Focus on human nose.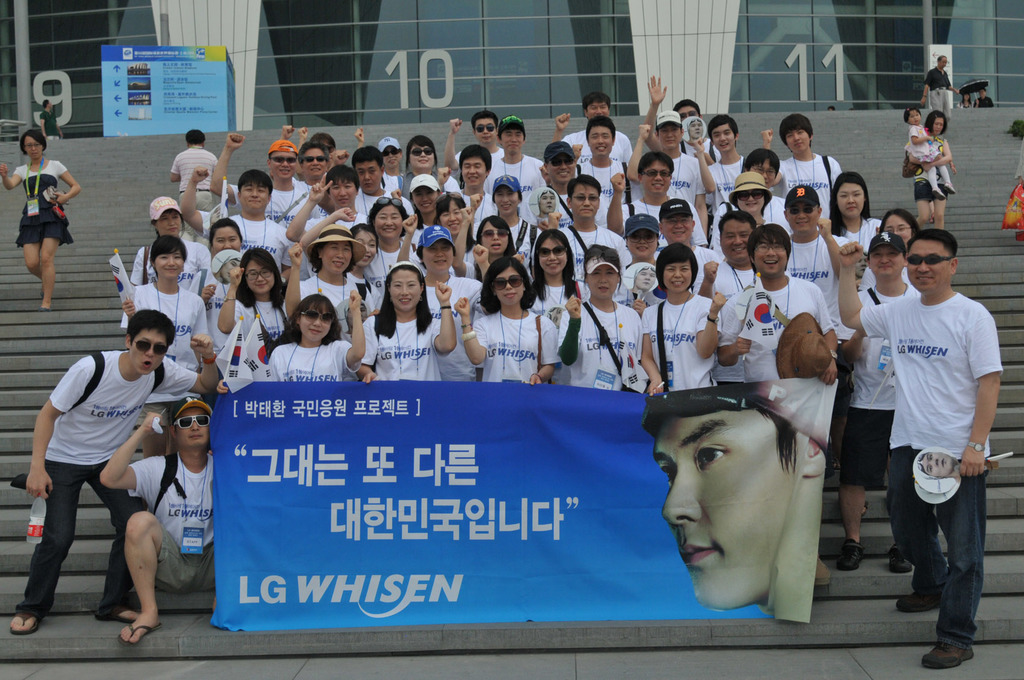
Focused at {"x1": 421, "y1": 193, "x2": 430, "y2": 201}.
